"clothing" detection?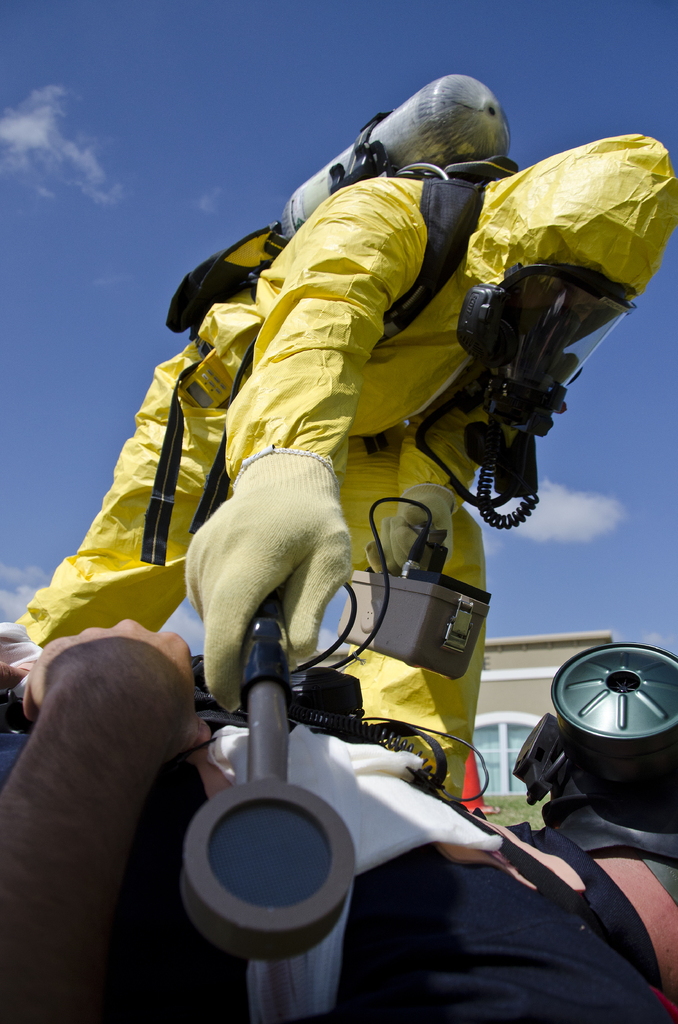
Rect(36, 140, 677, 792)
